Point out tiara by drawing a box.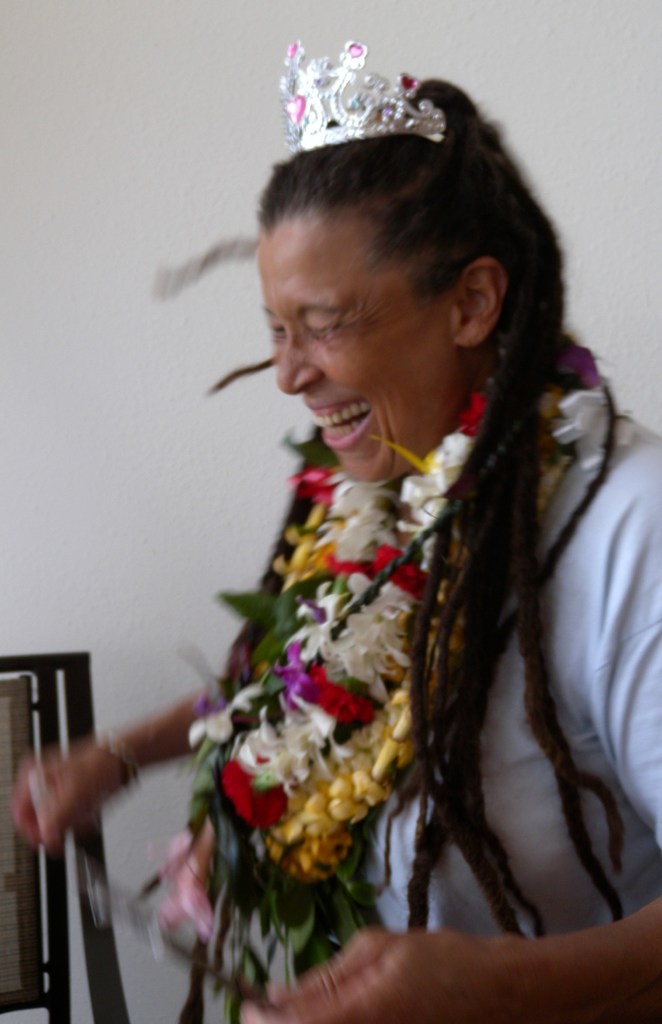
detection(285, 35, 449, 150).
